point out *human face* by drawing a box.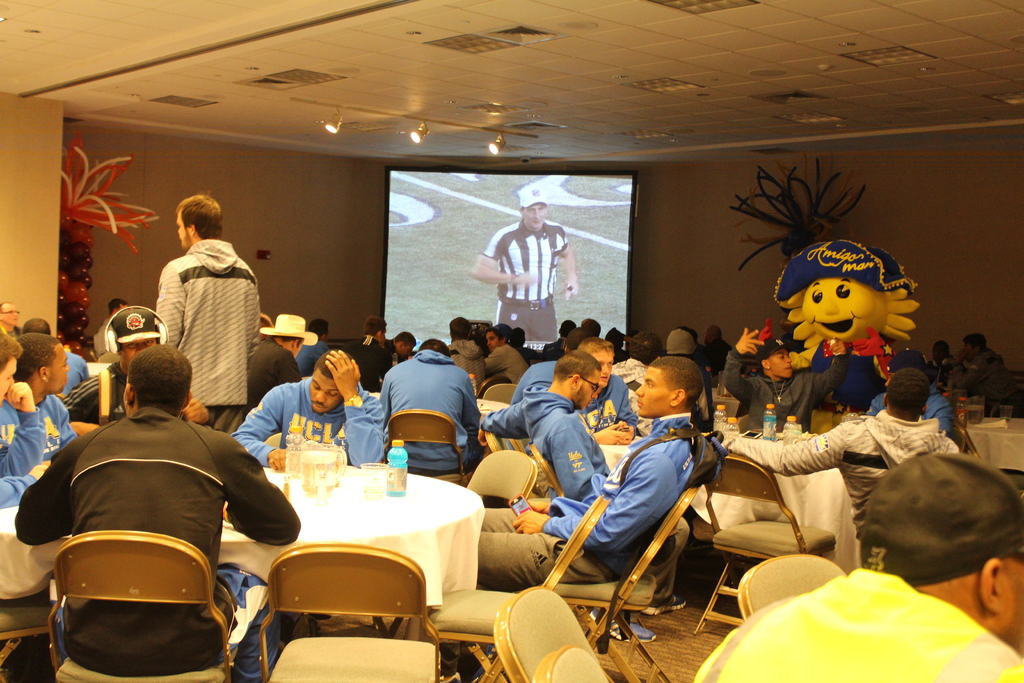
[522,201,547,230].
